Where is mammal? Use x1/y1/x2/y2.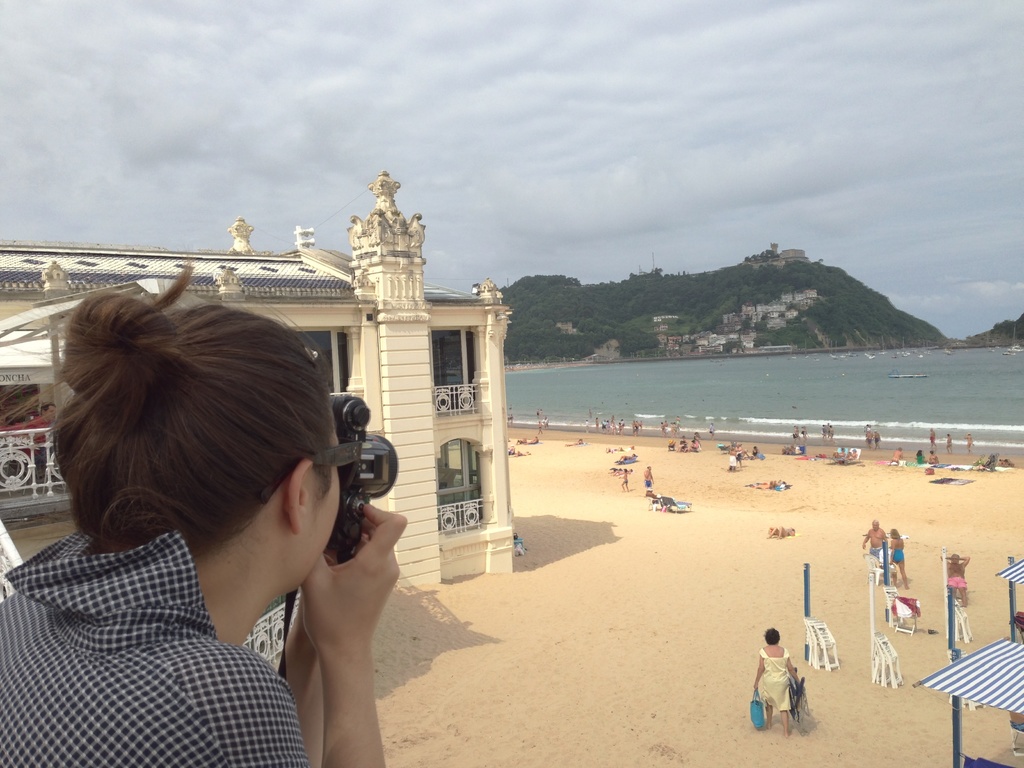
562/436/586/447.
